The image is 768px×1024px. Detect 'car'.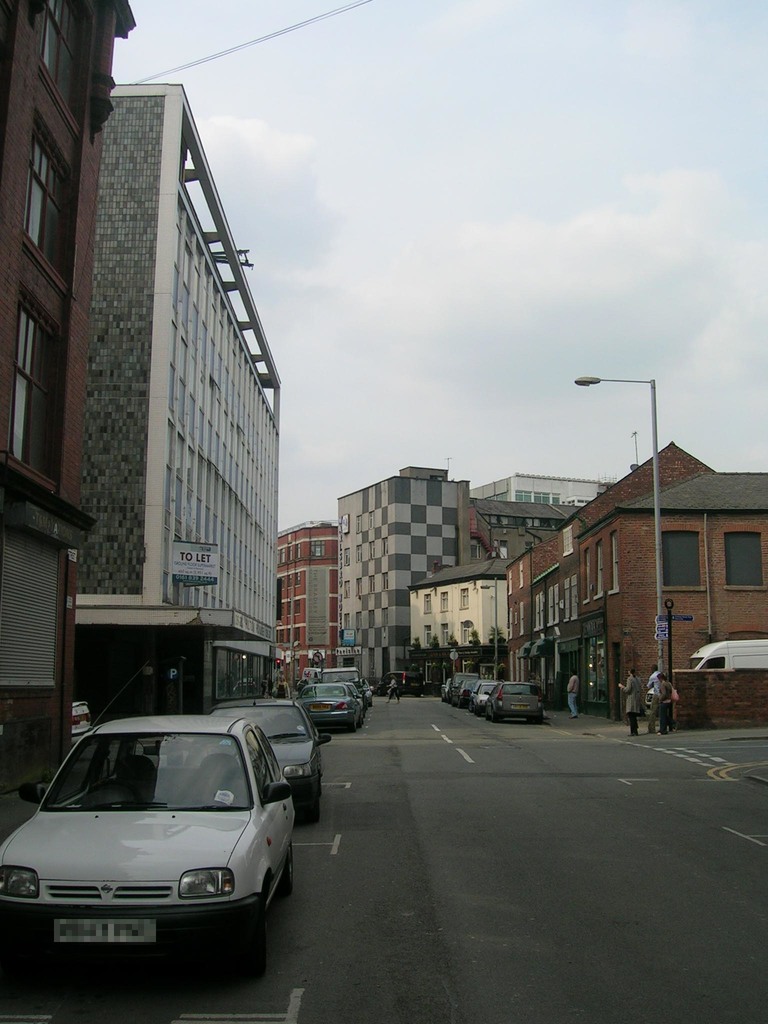
Detection: BBox(476, 678, 500, 713).
